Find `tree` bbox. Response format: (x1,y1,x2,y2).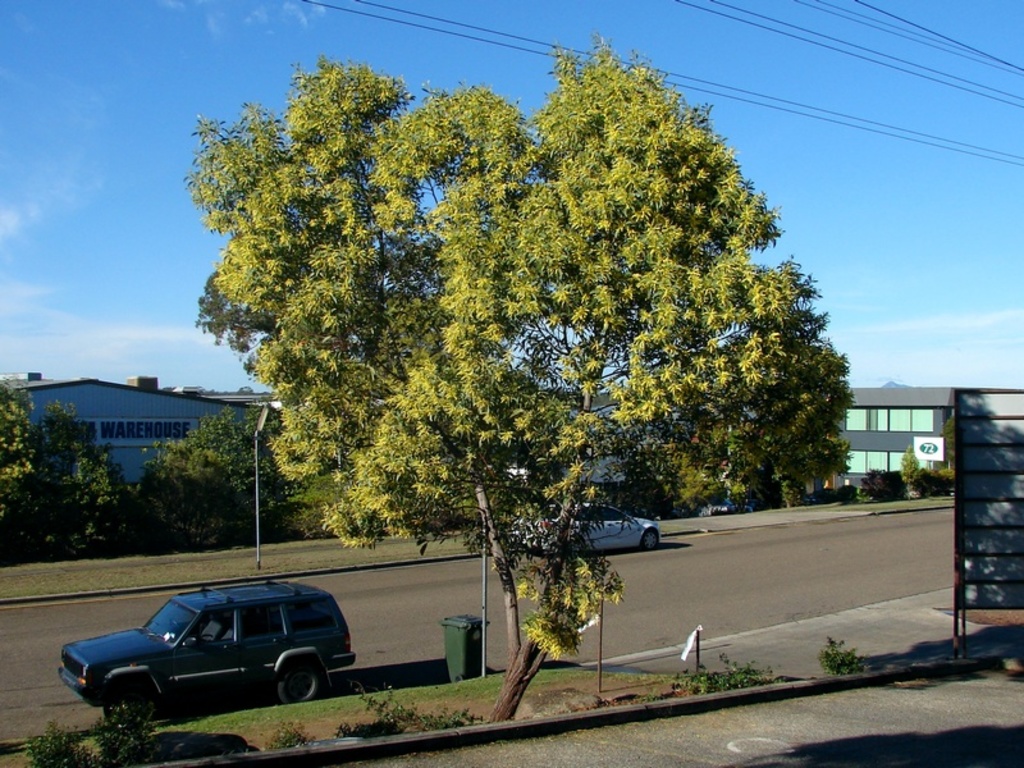
(896,447,911,499).
